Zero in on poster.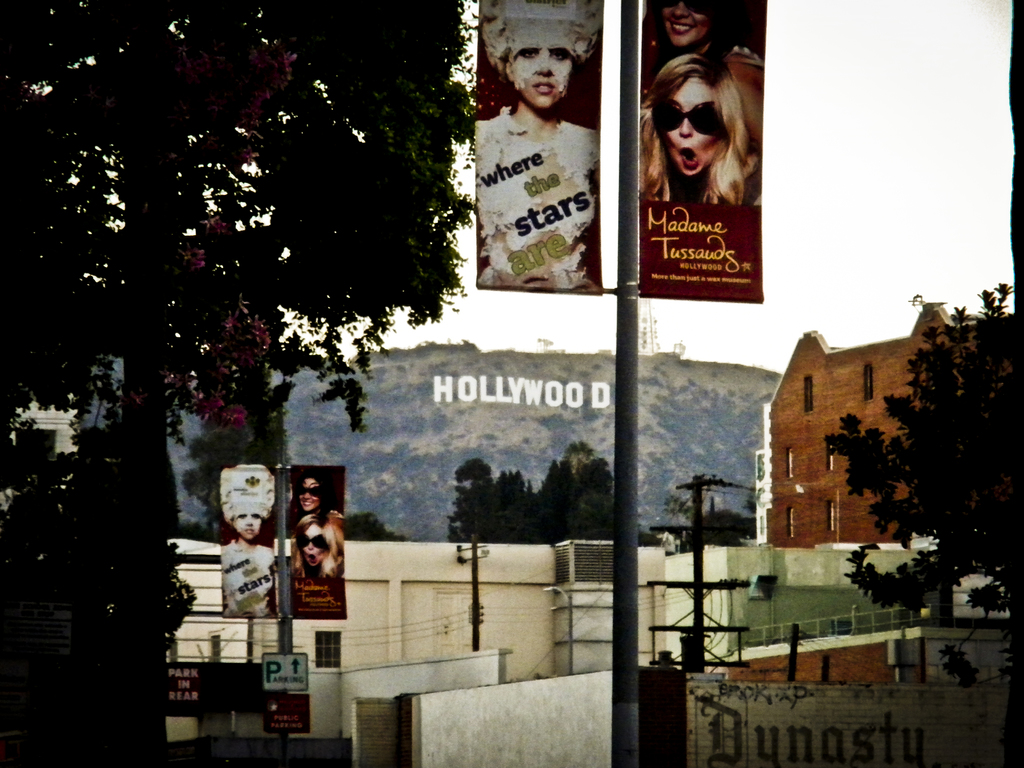
Zeroed in: rect(216, 462, 285, 618).
